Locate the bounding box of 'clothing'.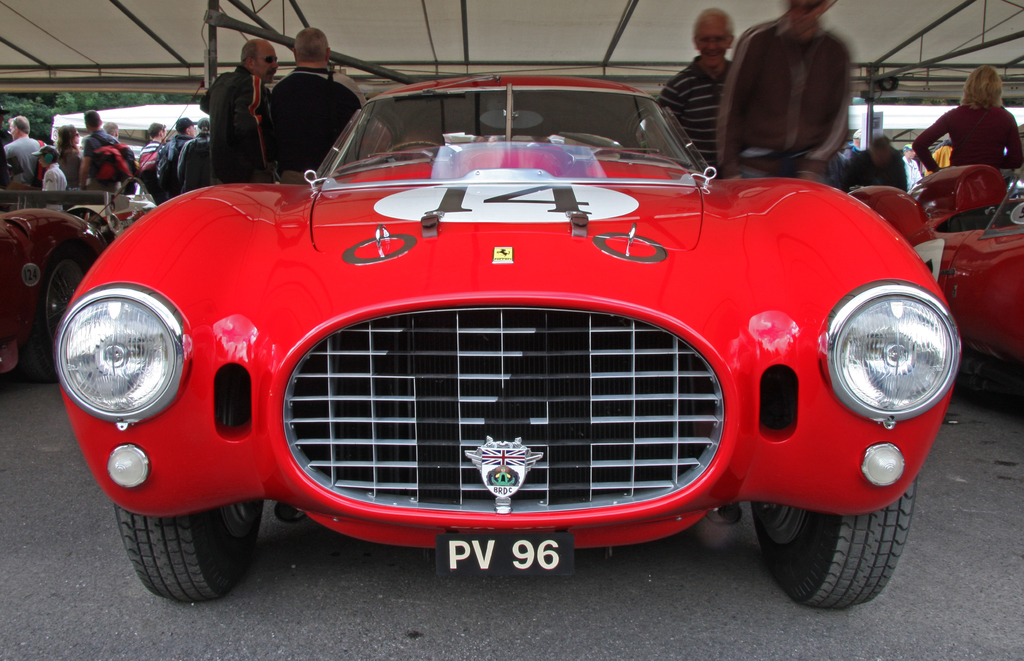
Bounding box: <bbox>912, 99, 1023, 181</bbox>.
